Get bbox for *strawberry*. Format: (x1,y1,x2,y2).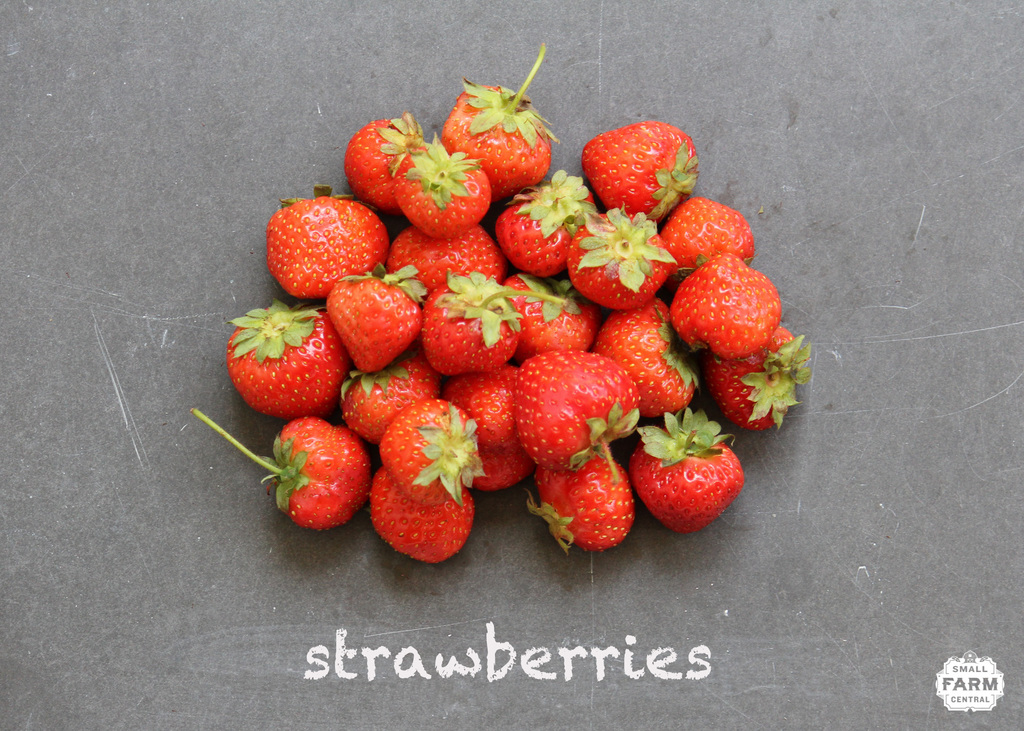
(424,42,558,213).
